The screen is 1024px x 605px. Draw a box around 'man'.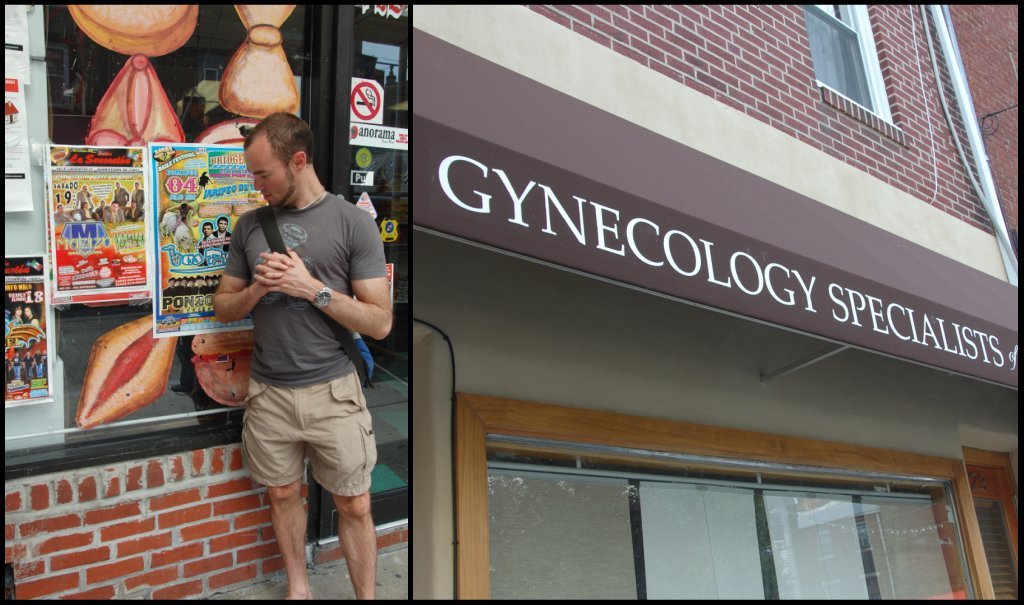
rect(103, 200, 123, 223).
